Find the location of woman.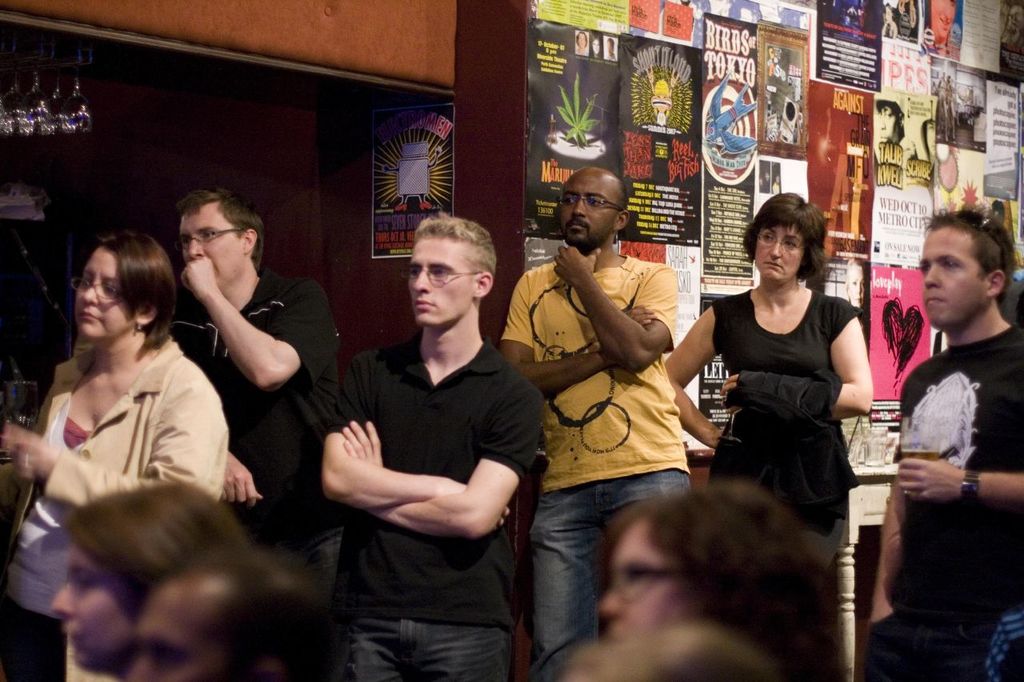
Location: <region>0, 227, 233, 681</region>.
